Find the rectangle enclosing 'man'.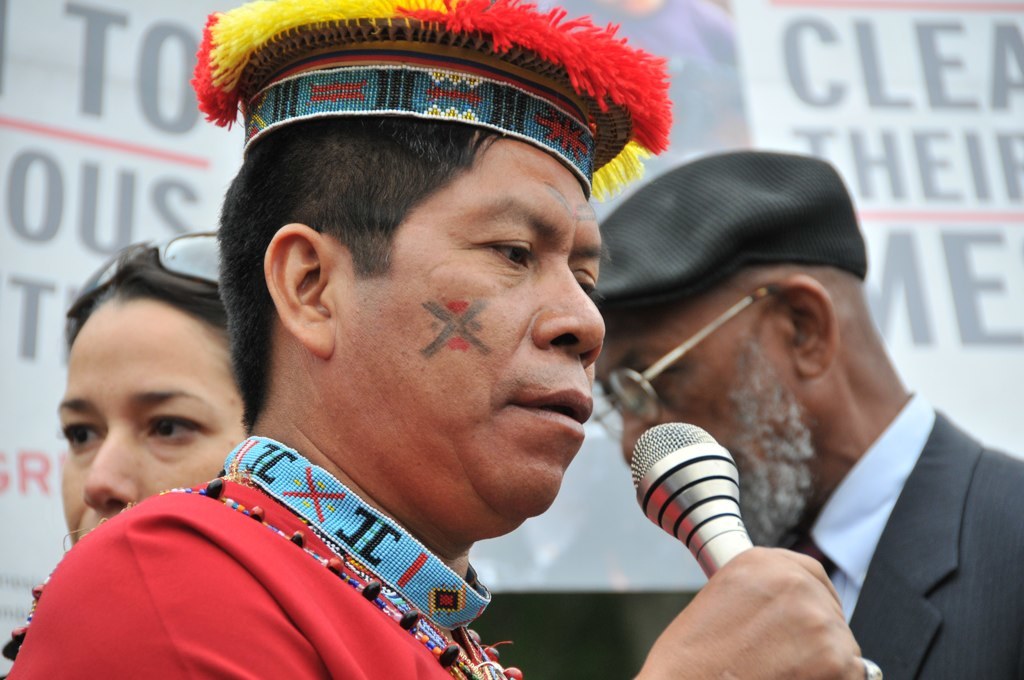
<box>130,96,770,661</box>.
